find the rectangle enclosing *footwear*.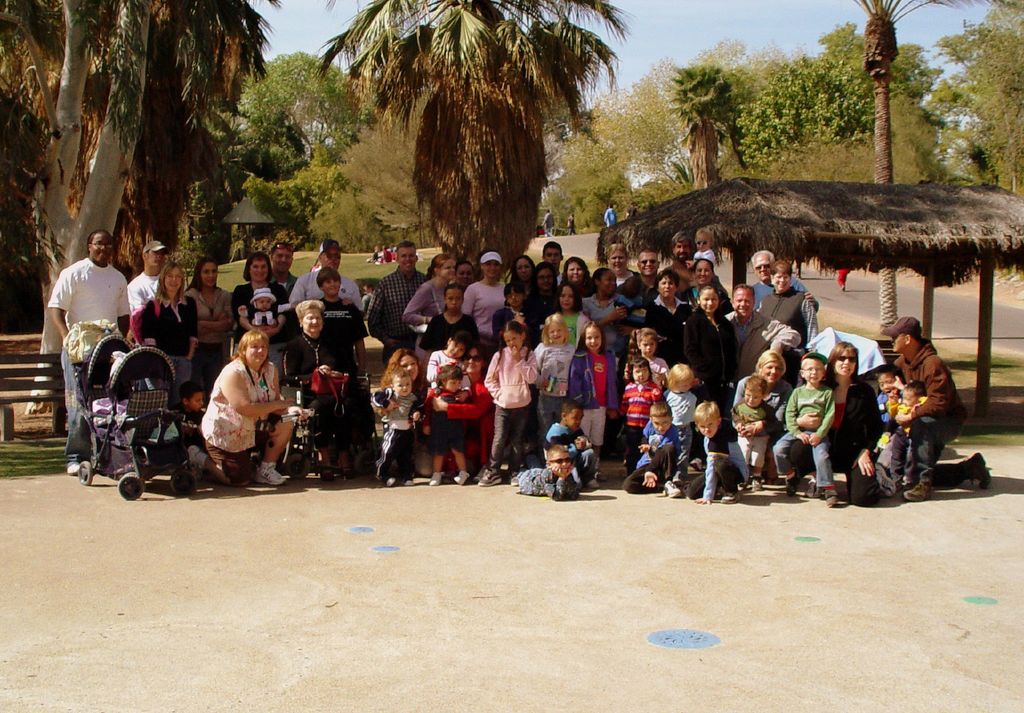
box=[903, 482, 938, 500].
